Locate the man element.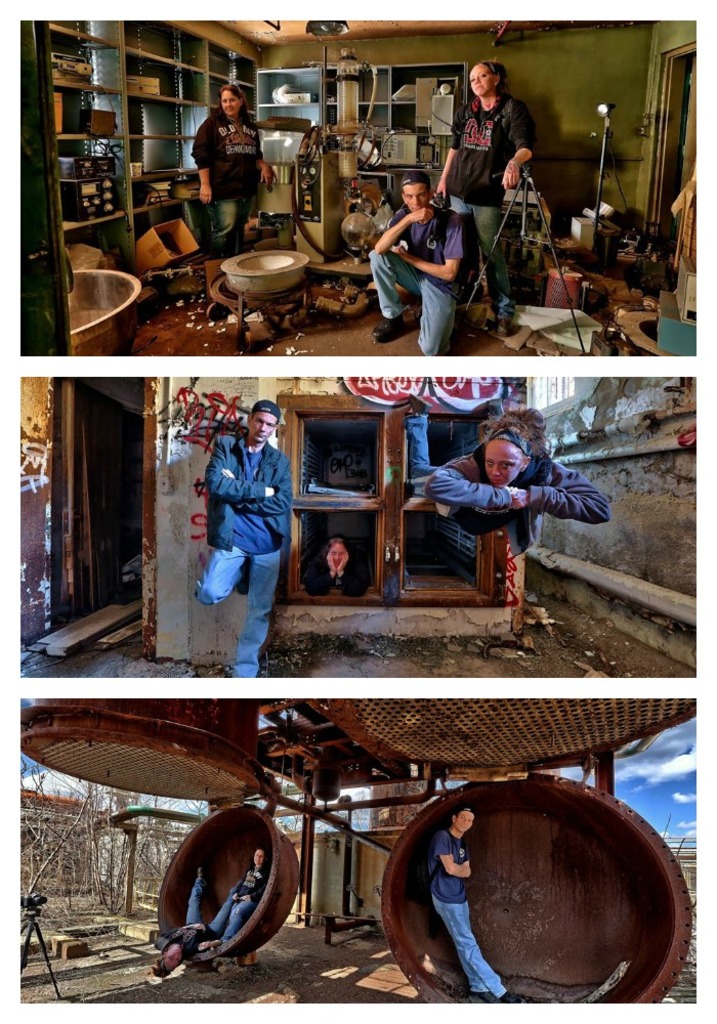
Element bbox: Rect(199, 387, 301, 683).
